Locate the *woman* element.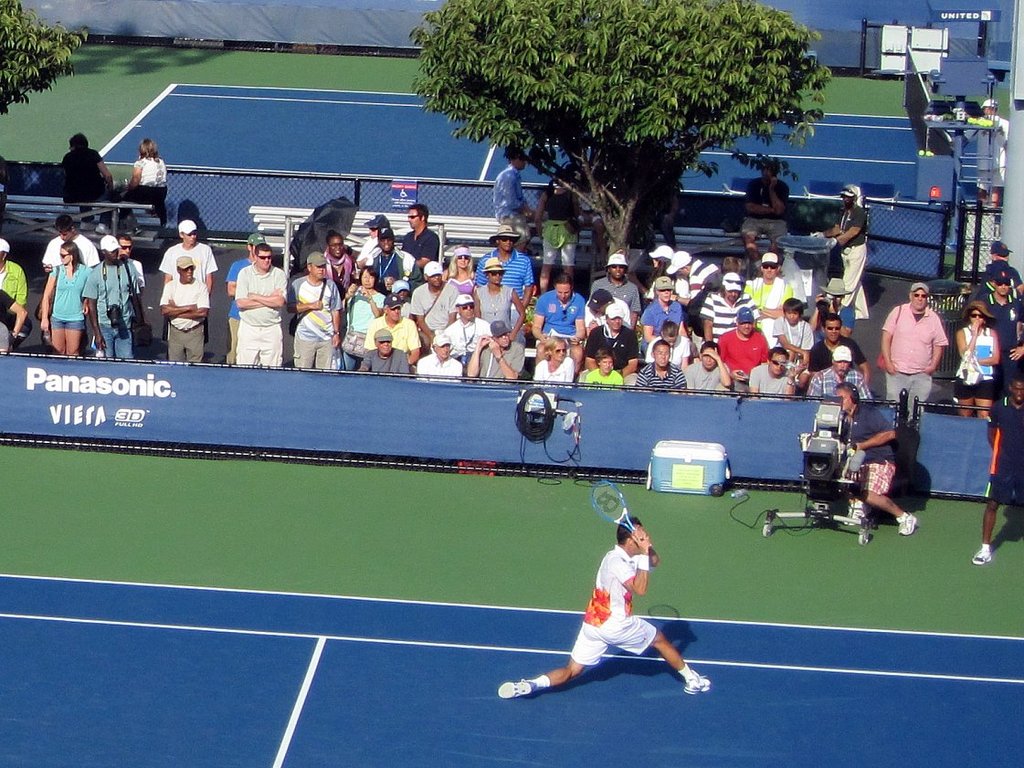
Element bbox: [left=530, top=334, right=575, bottom=384].
